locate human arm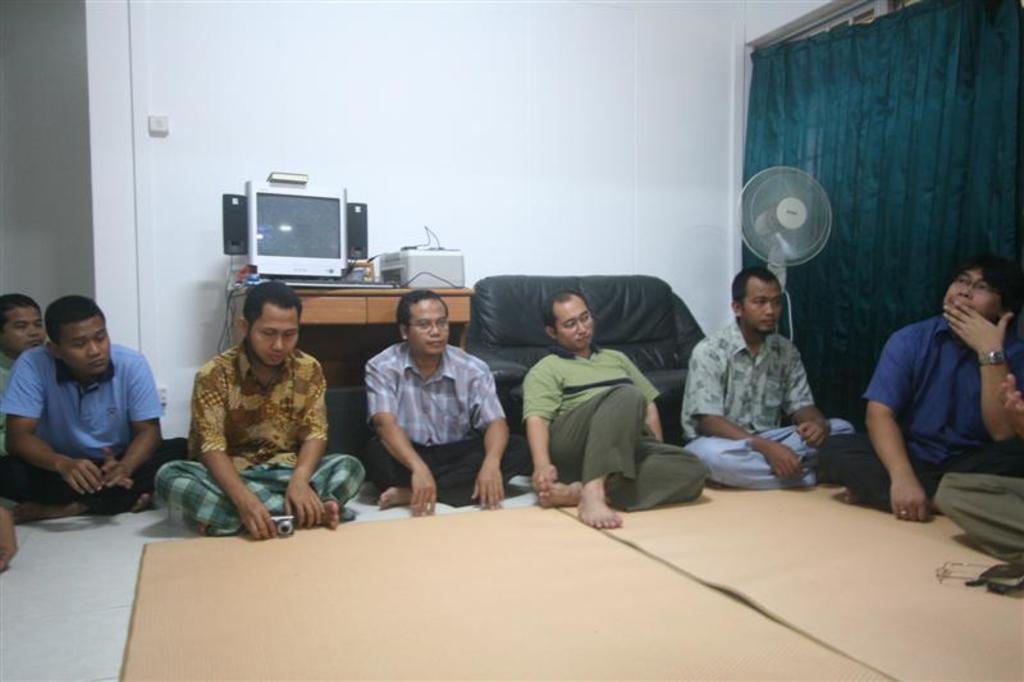
[x1=184, y1=366, x2=276, y2=539]
